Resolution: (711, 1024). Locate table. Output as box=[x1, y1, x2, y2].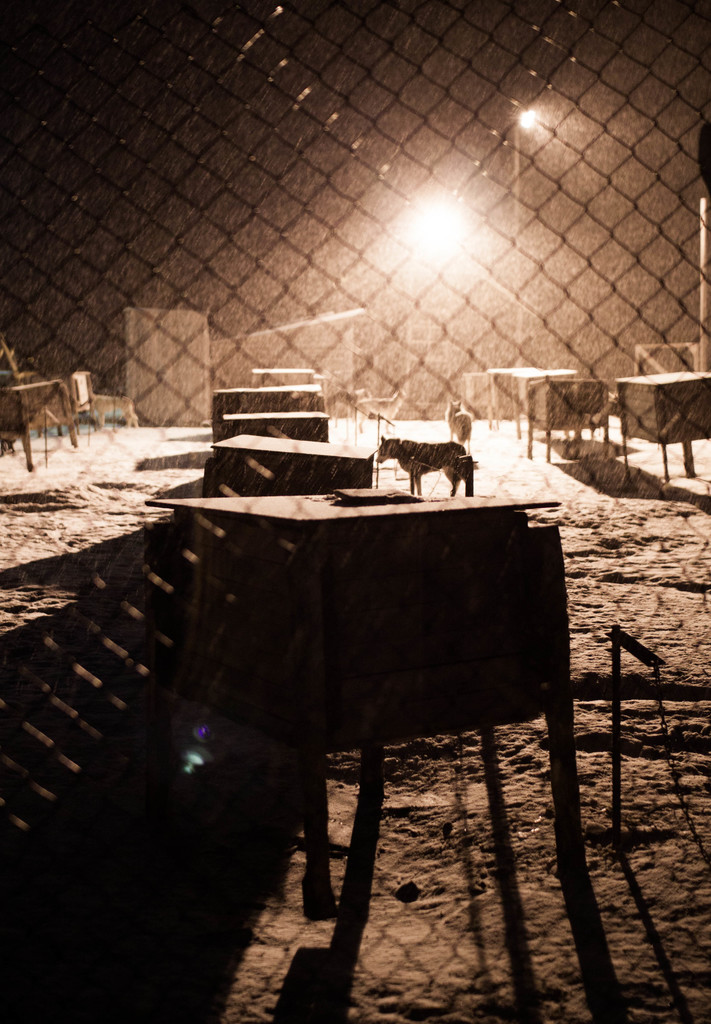
box=[221, 407, 328, 440].
